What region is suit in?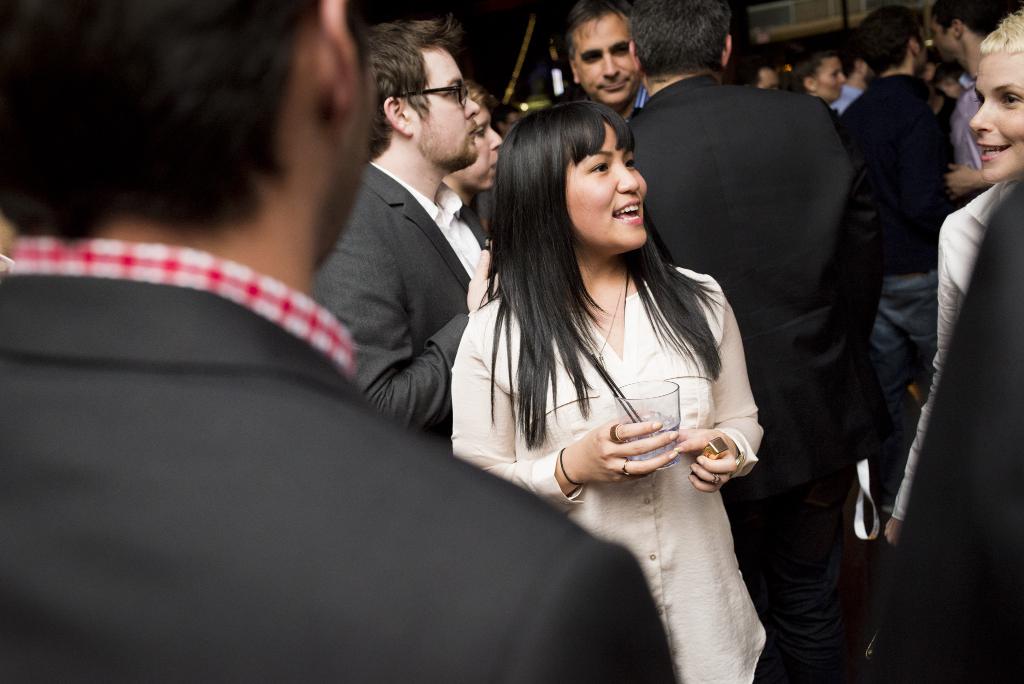
bbox=[311, 170, 483, 450].
